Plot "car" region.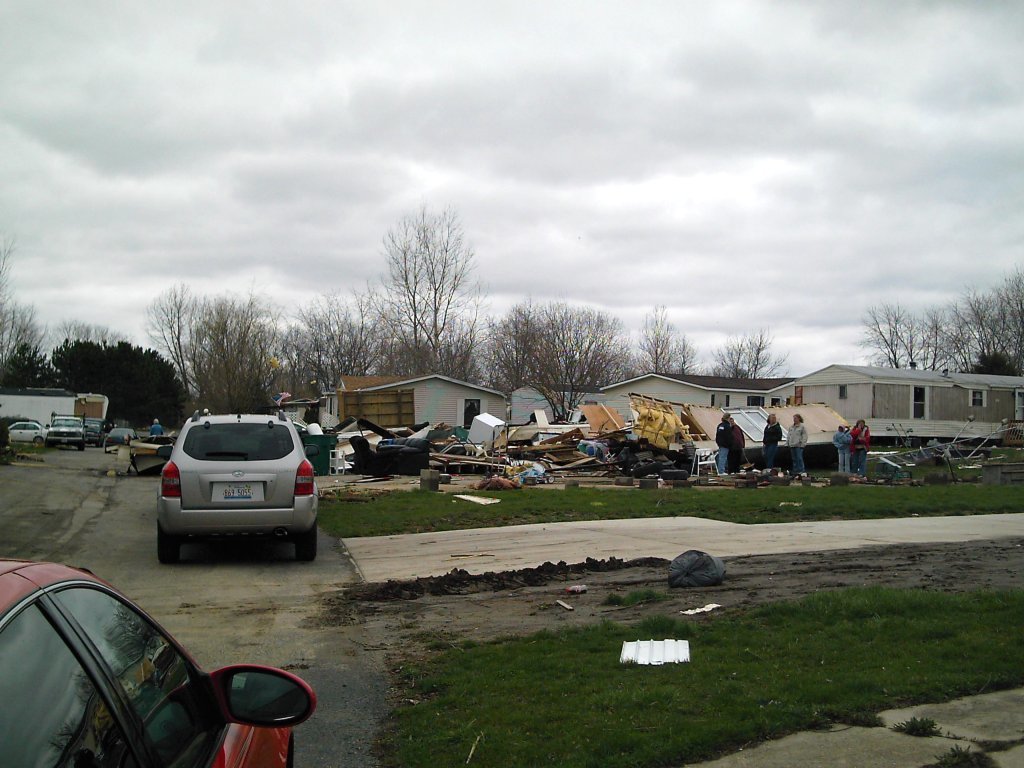
Plotted at [left=102, top=427, right=140, bottom=454].
